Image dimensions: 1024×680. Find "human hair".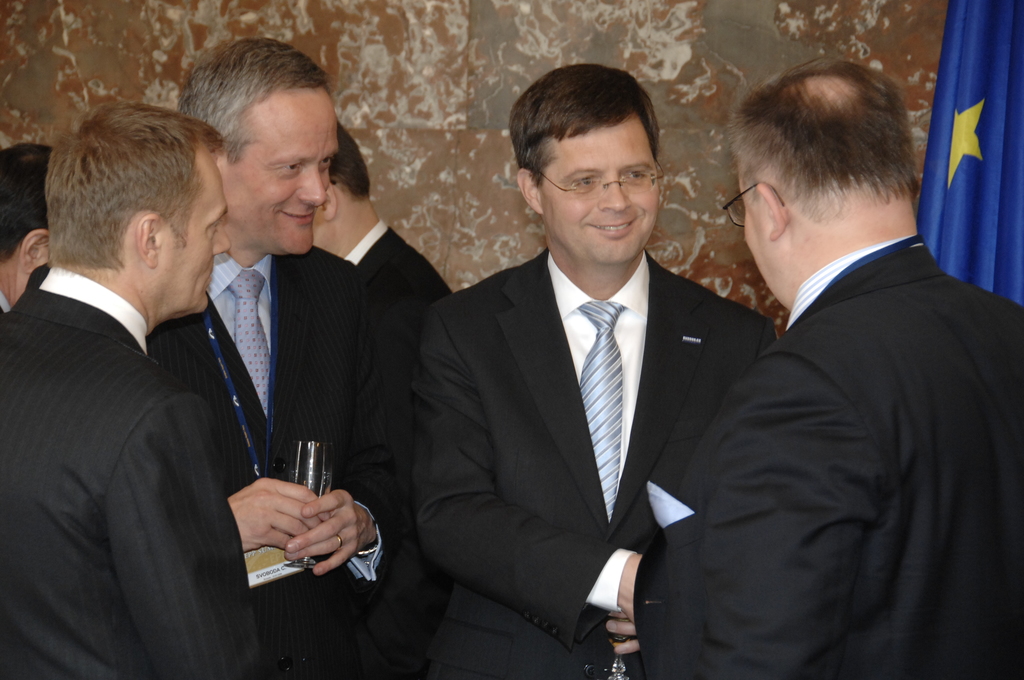
0/138/60/266.
